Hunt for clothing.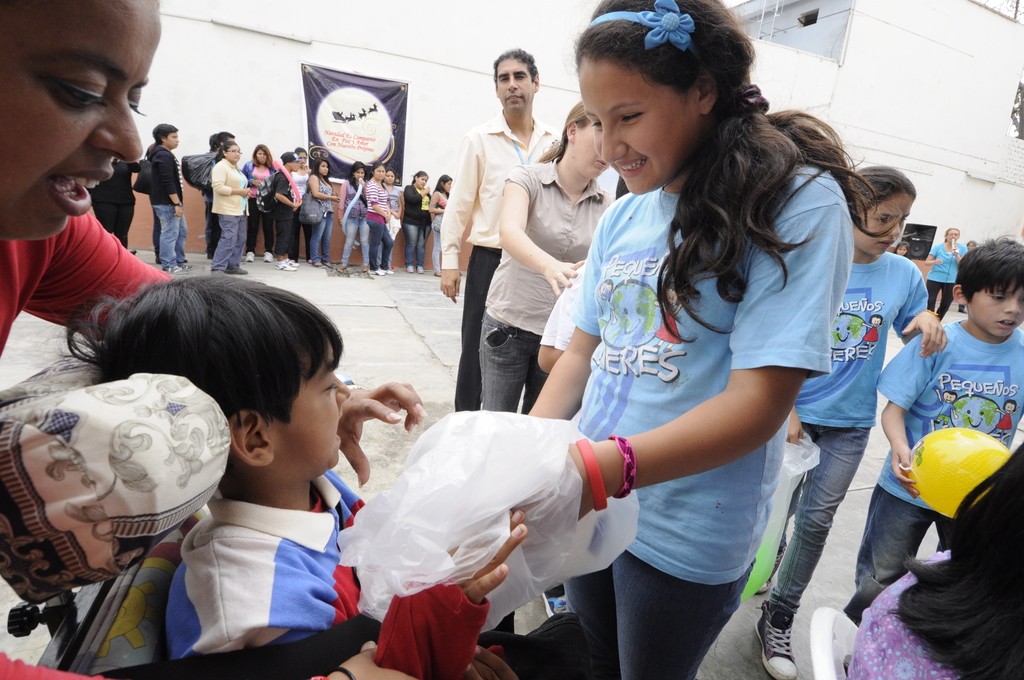
Hunted down at 175 465 428 647.
